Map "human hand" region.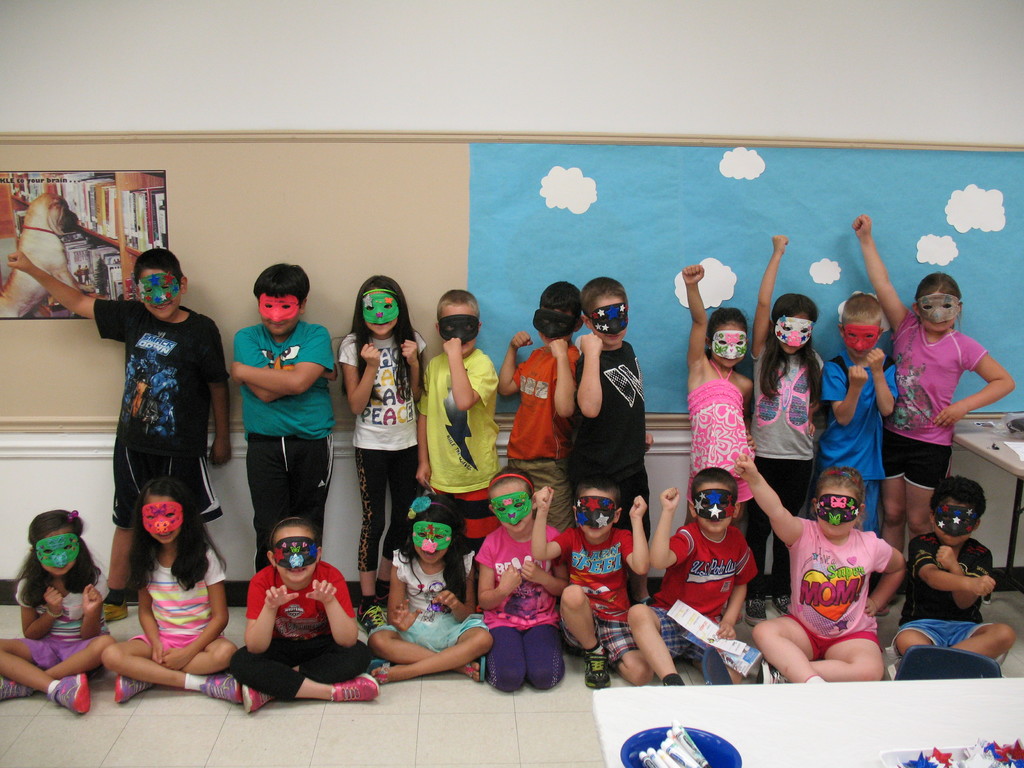
Mapped to detection(972, 575, 999, 602).
